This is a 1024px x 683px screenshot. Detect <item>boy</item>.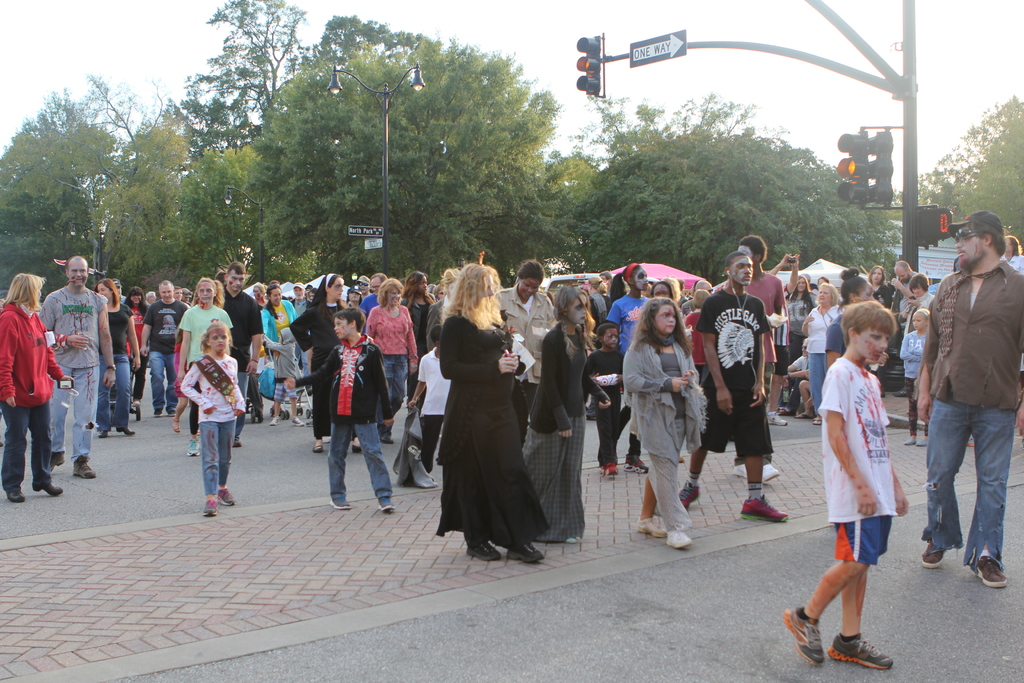
bbox(283, 308, 394, 513).
